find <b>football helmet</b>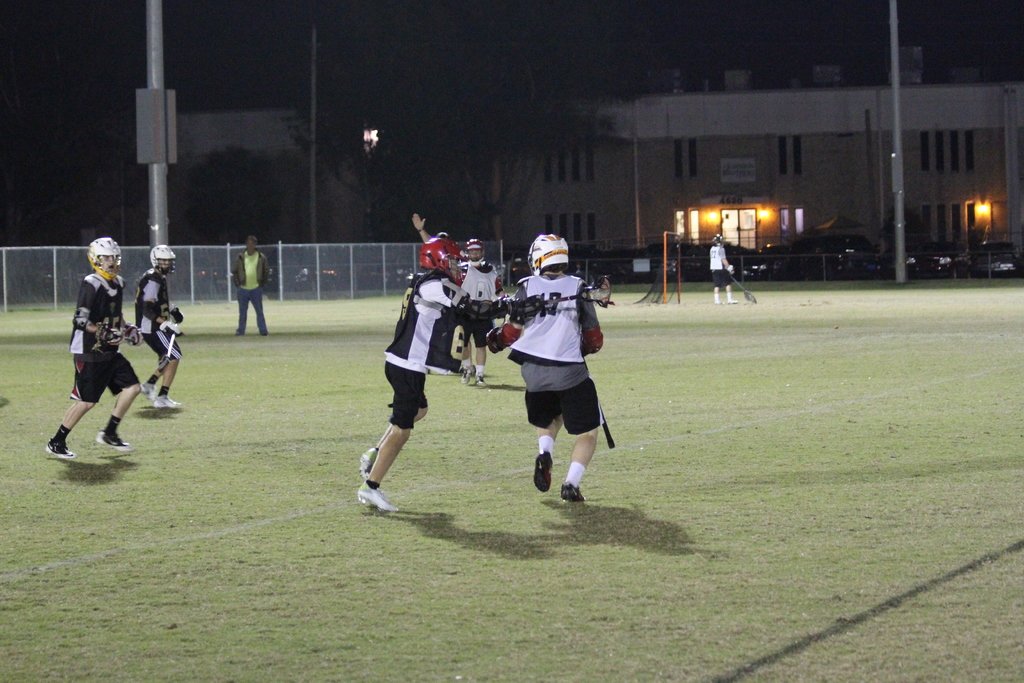
pyautogui.locateOnScreen(524, 233, 577, 283)
